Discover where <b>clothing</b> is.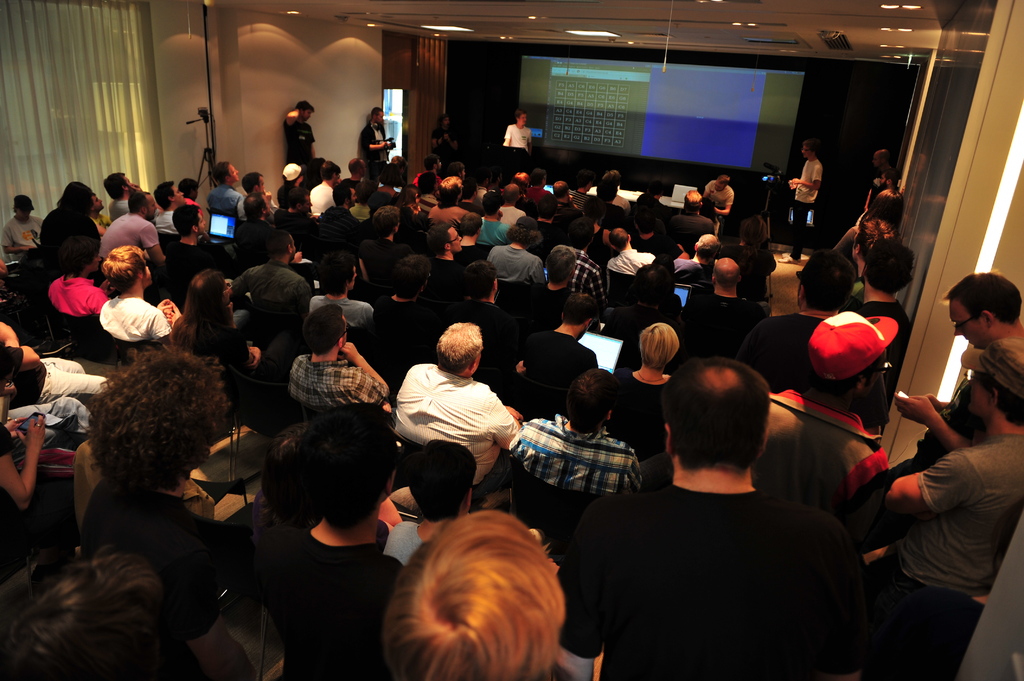
Discovered at x1=396 y1=250 x2=463 y2=292.
